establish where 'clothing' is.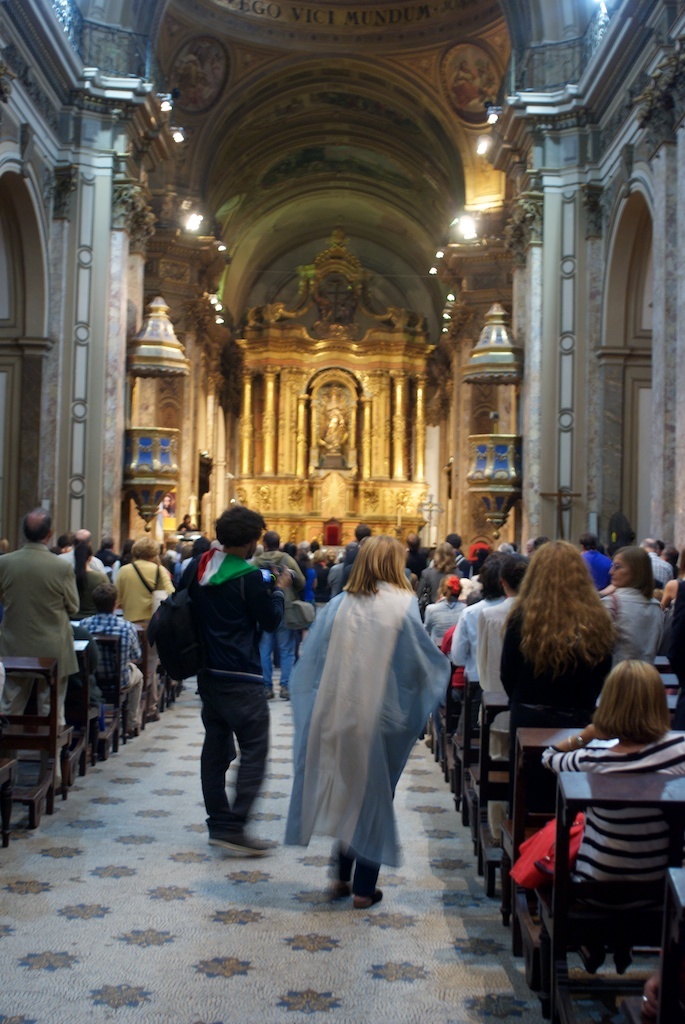
Established at 202 683 267 880.
